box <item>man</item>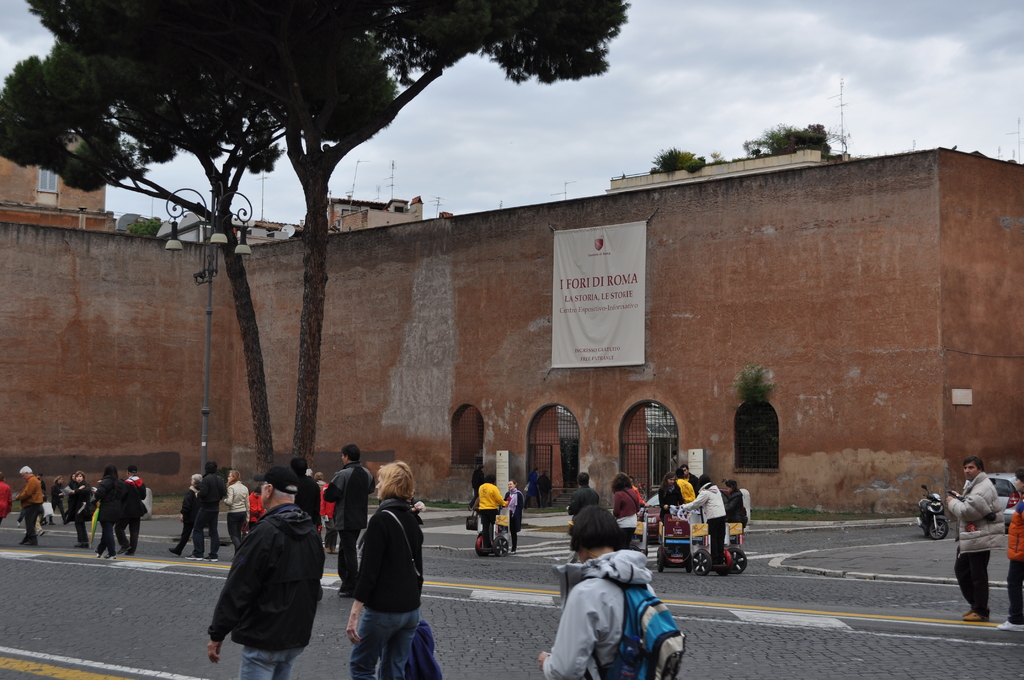
bbox=[938, 456, 1002, 626]
